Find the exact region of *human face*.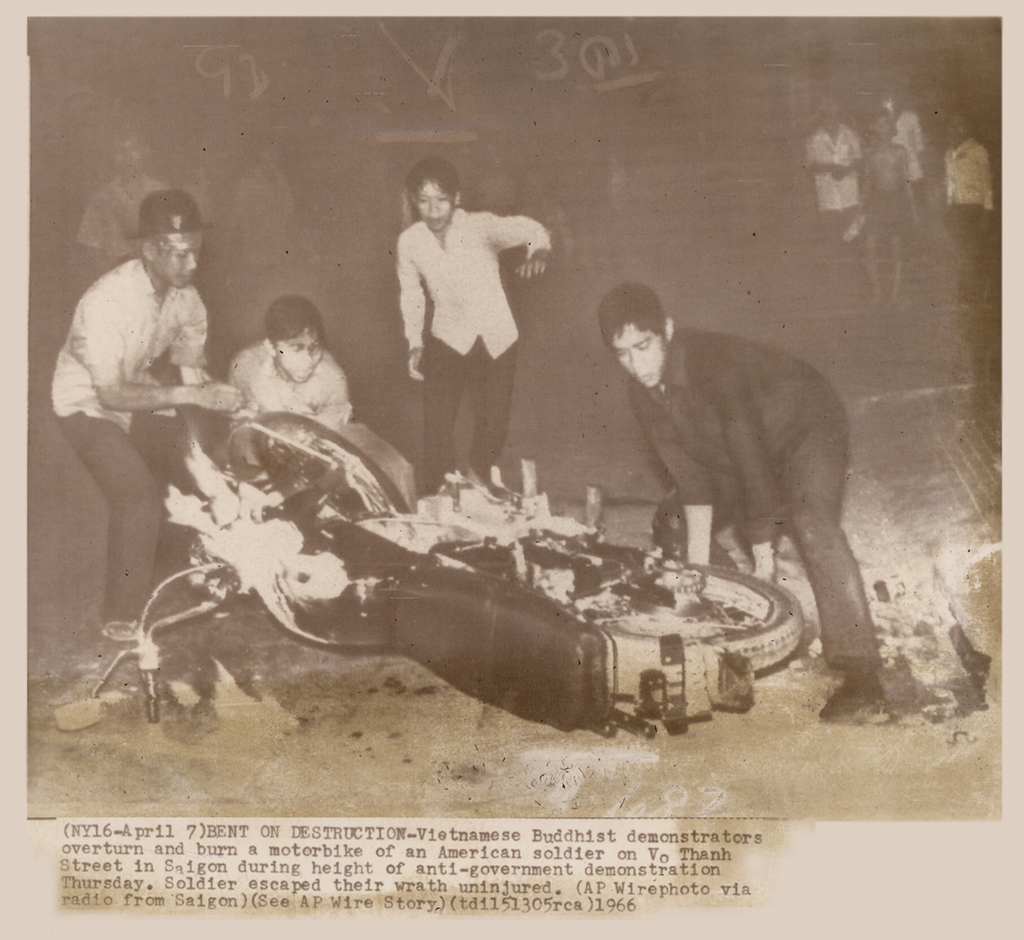
Exact region: select_region(945, 109, 966, 149).
